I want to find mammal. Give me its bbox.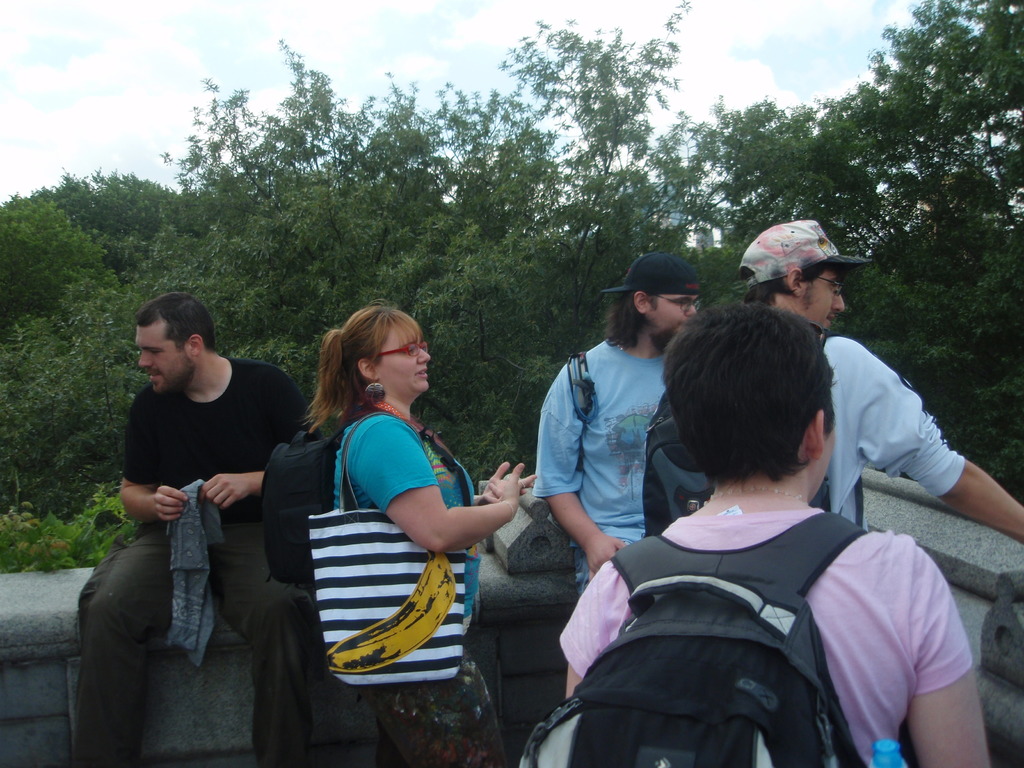
BBox(529, 250, 707, 607).
